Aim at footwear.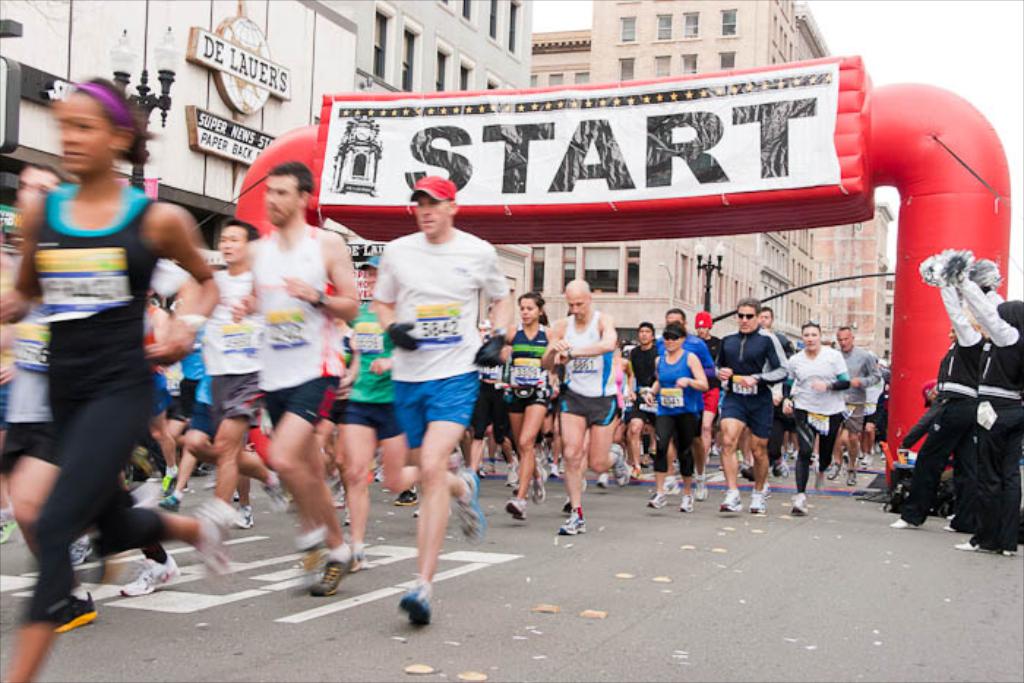
Aimed at (left=0, top=513, right=16, bottom=541).
